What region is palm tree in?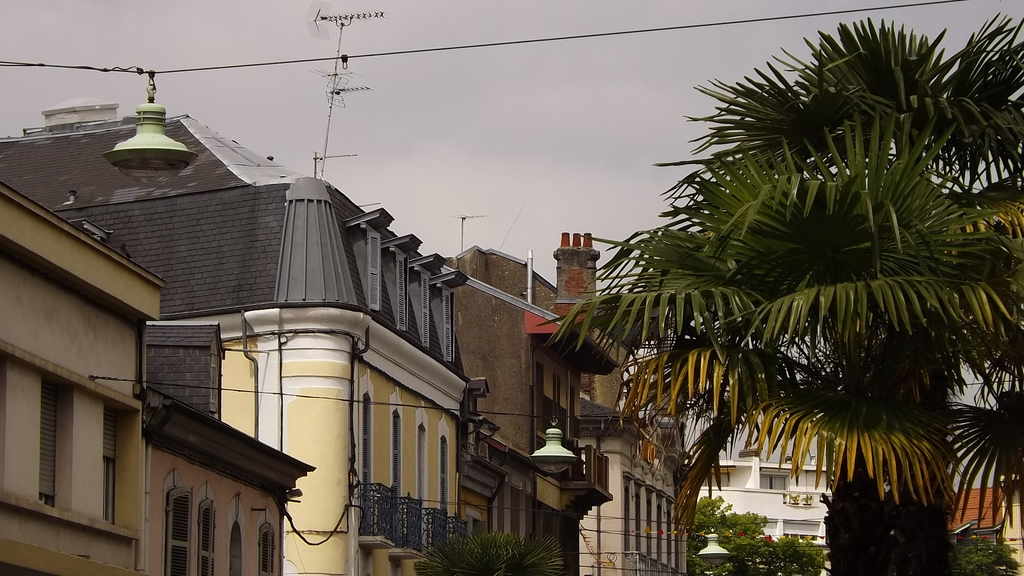
<region>886, 177, 1023, 562</region>.
